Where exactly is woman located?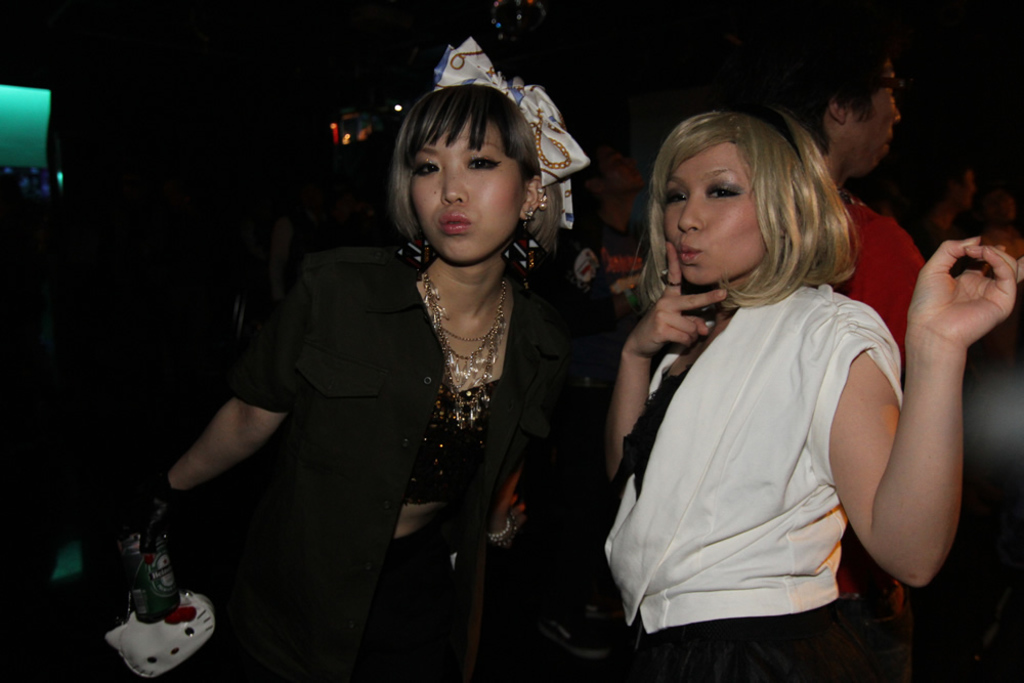
Its bounding box is (591,86,929,663).
